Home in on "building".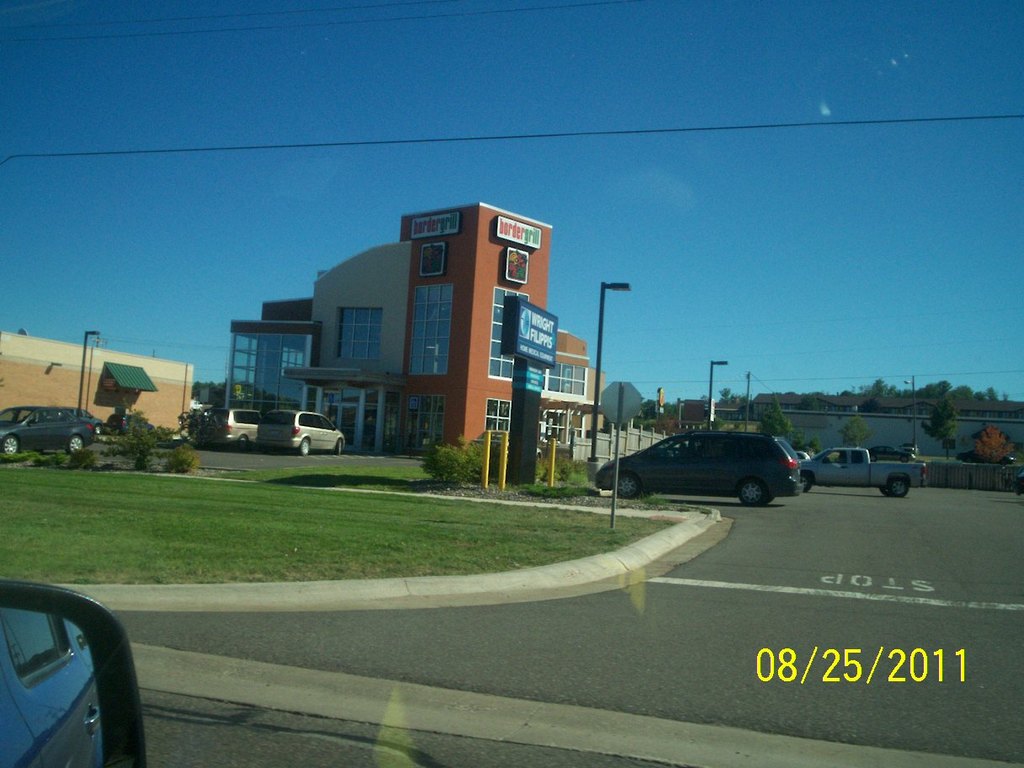
Homed in at [222, 201, 602, 455].
